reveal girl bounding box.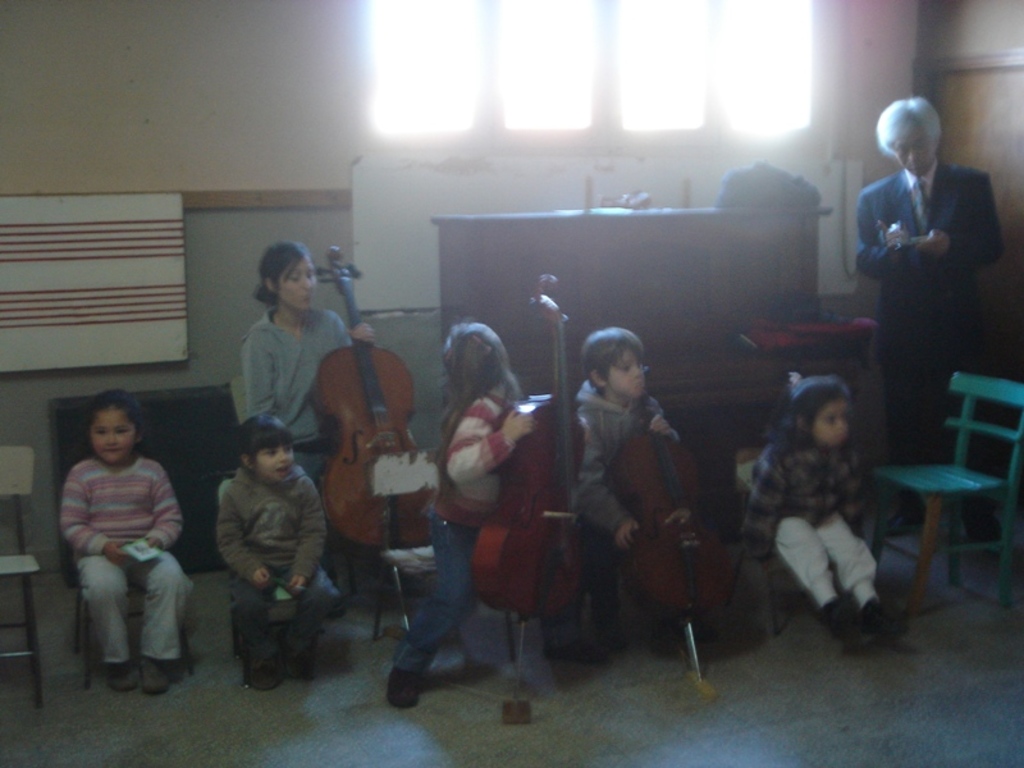
Revealed: (left=60, top=388, right=186, bottom=695).
